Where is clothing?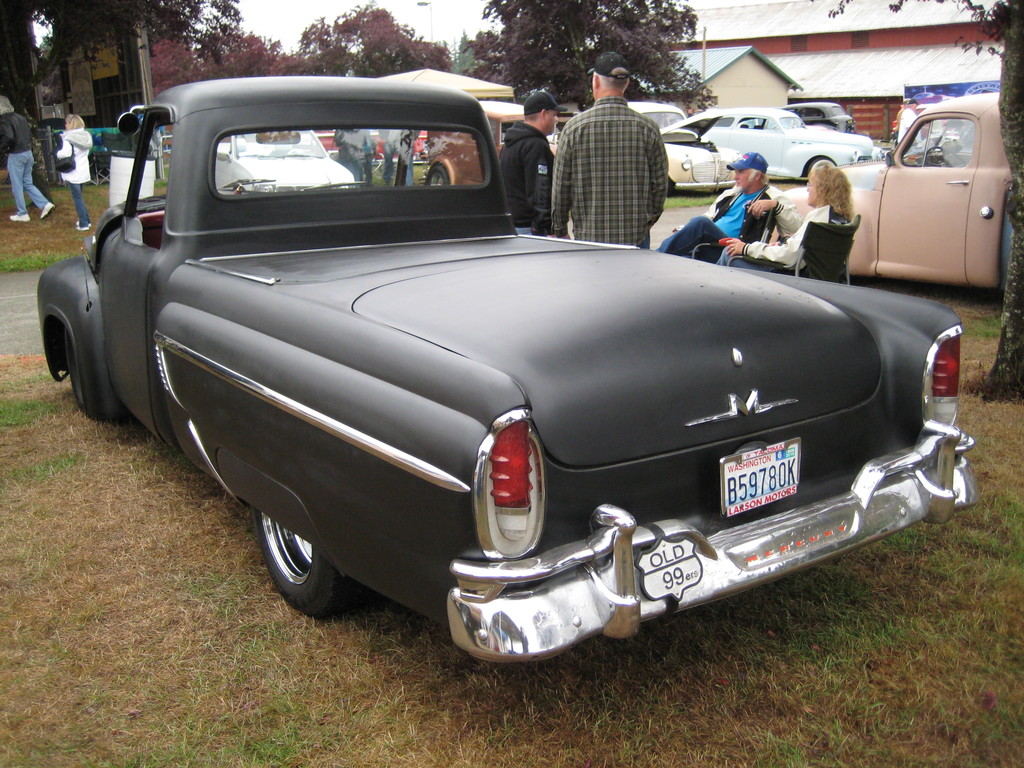
bbox(493, 122, 560, 233).
